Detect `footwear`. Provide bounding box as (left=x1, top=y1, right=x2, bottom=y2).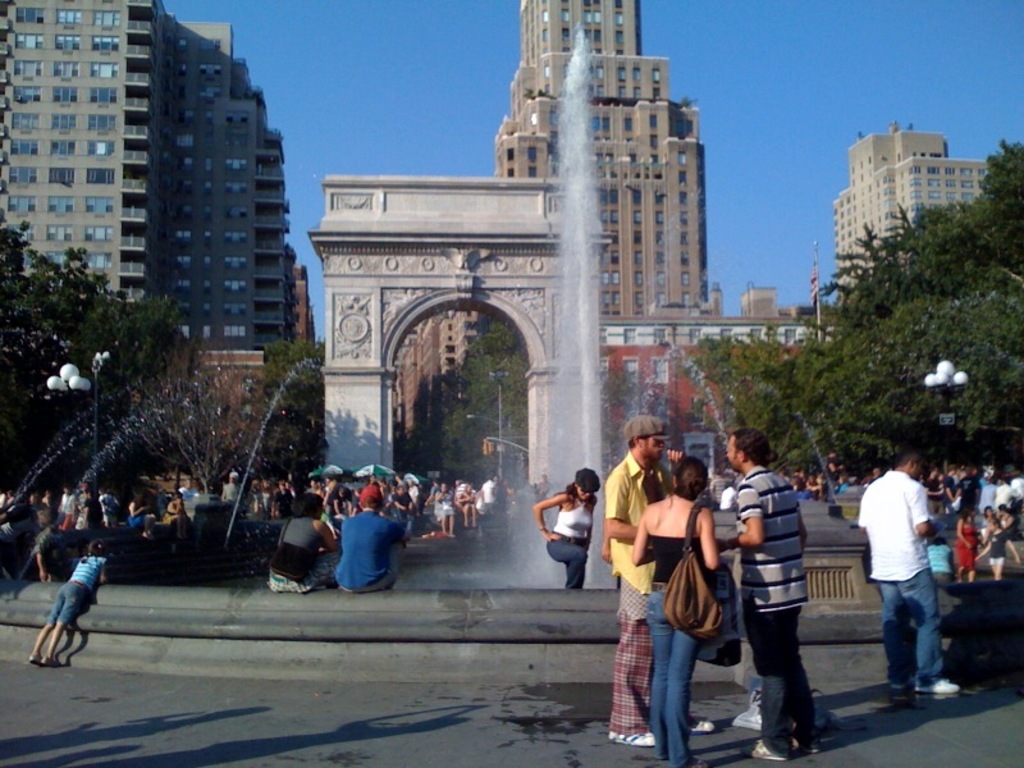
(left=40, top=658, right=58, bottom=668).
